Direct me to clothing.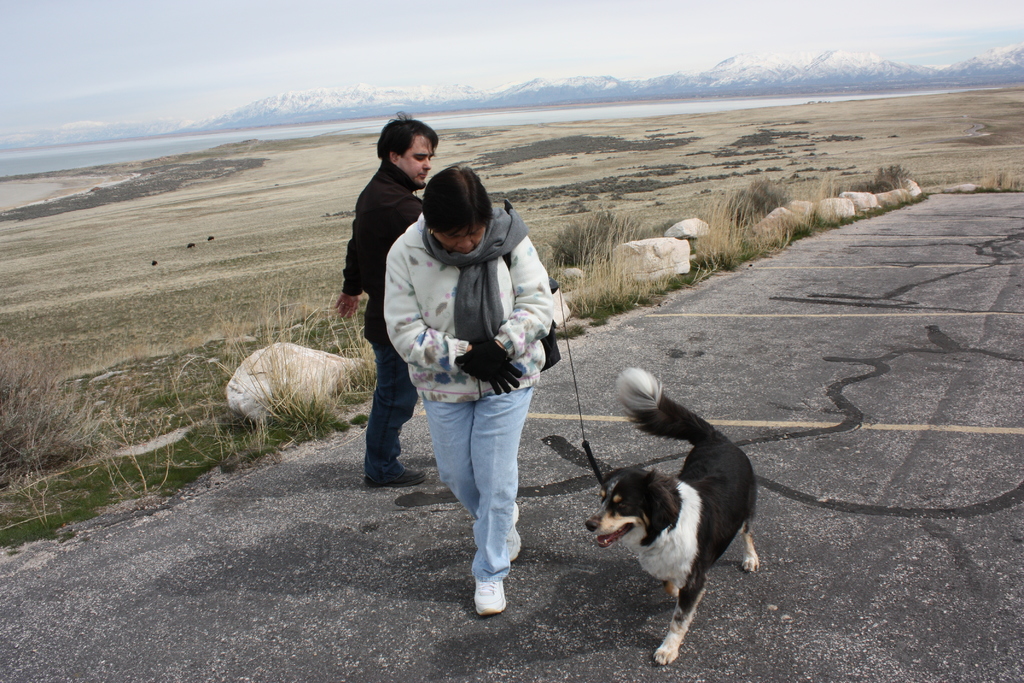
Direction: l=352, t=152, r=576, b=538.
